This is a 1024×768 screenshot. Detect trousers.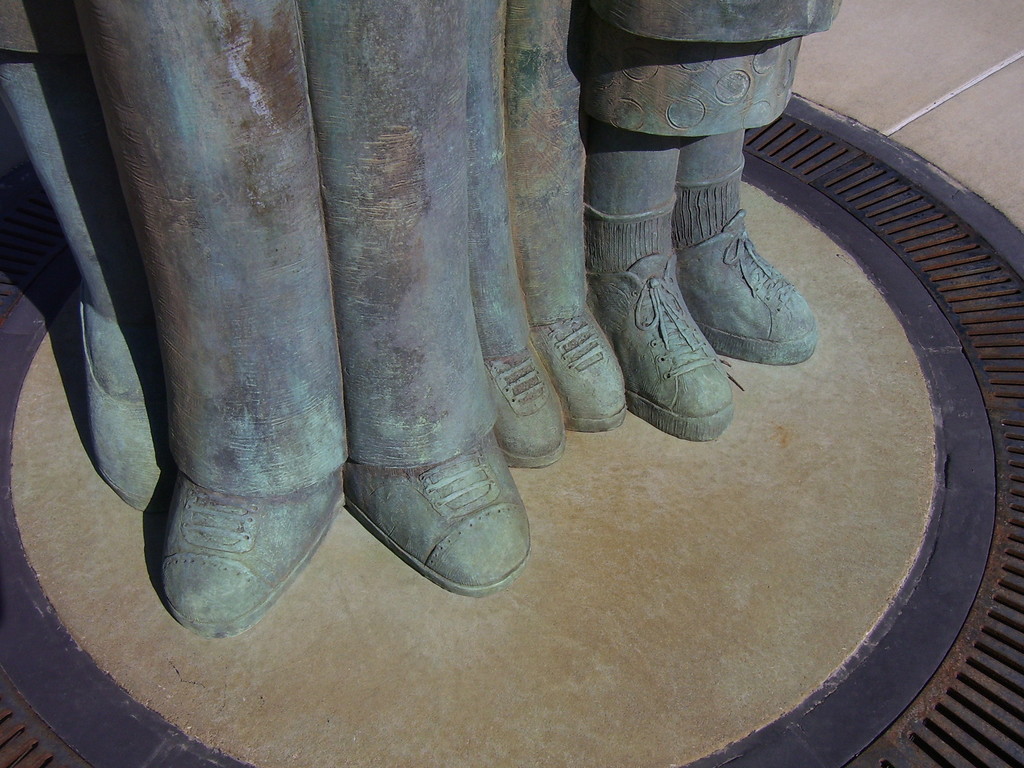
l=81, t=0, r=501, b=490.
